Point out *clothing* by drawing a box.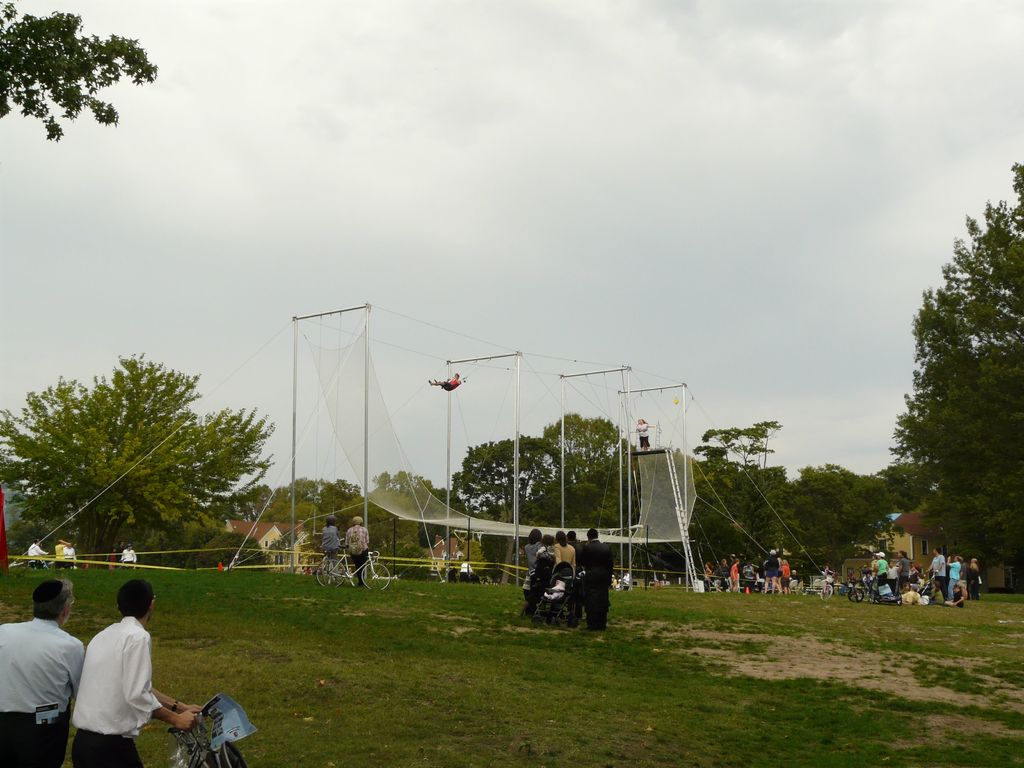
<region>948, 562, 962, 597</region>.
